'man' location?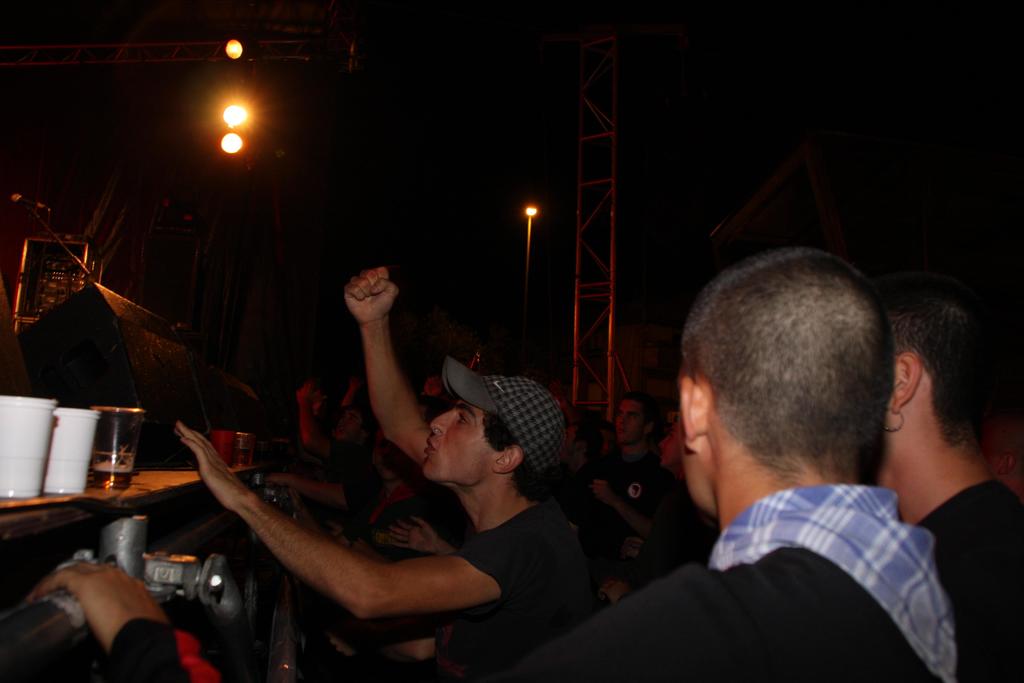
left=862, top=293, right=1023, bottom=682
